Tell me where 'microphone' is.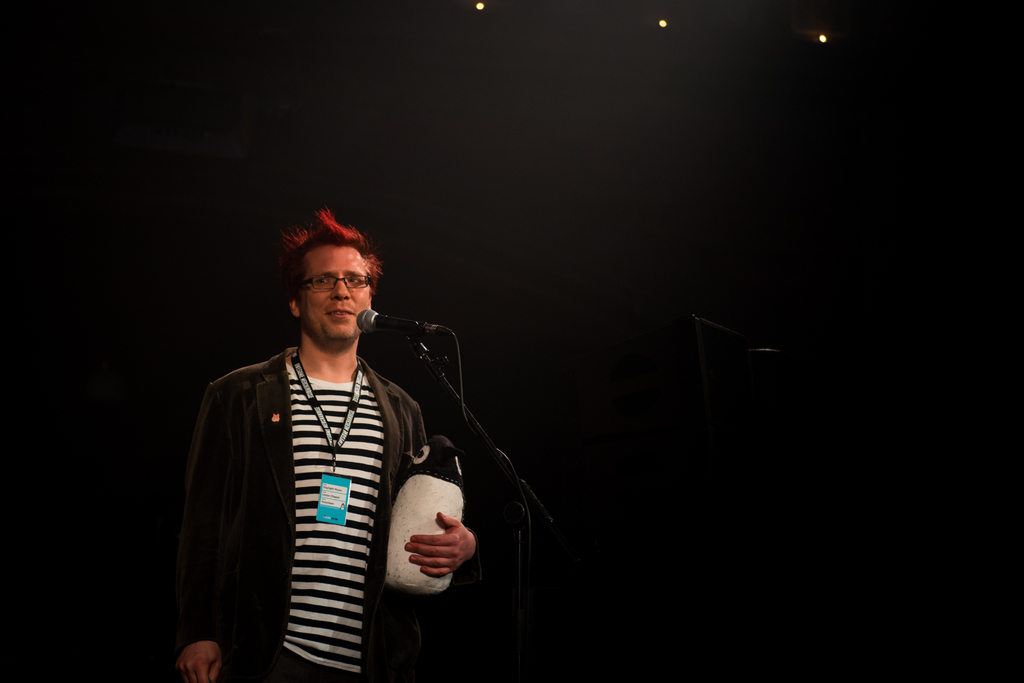
'microphone' is at bbox=[360, 312, 449, 380].
